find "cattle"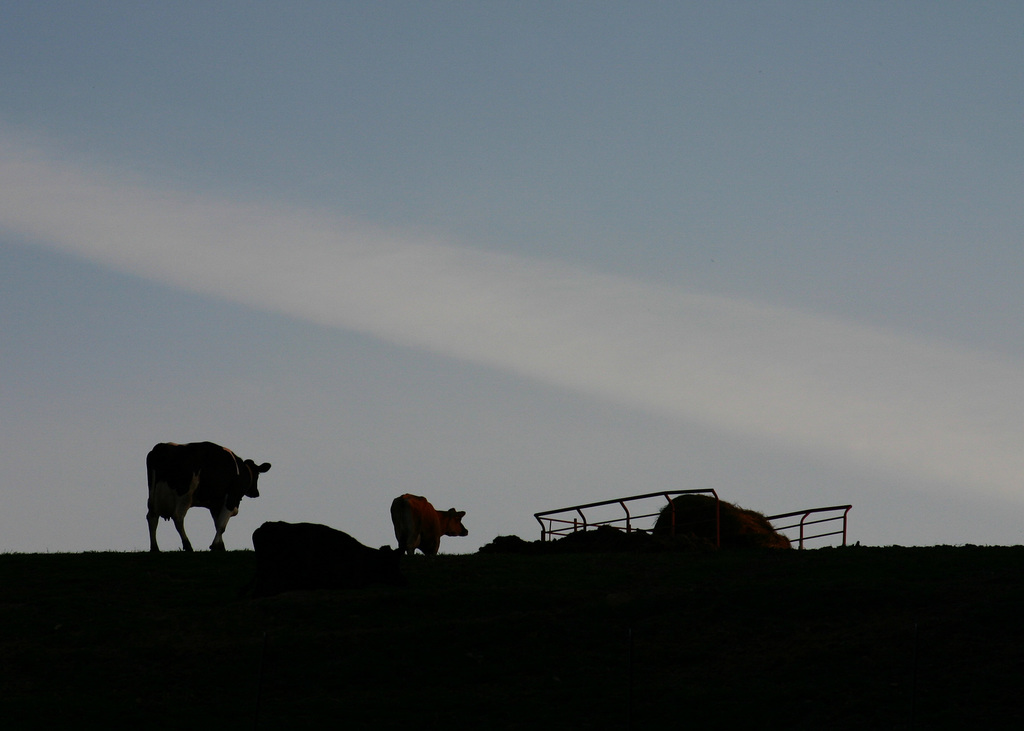
[x1=391, y1=494, x2=468, y2=555]
